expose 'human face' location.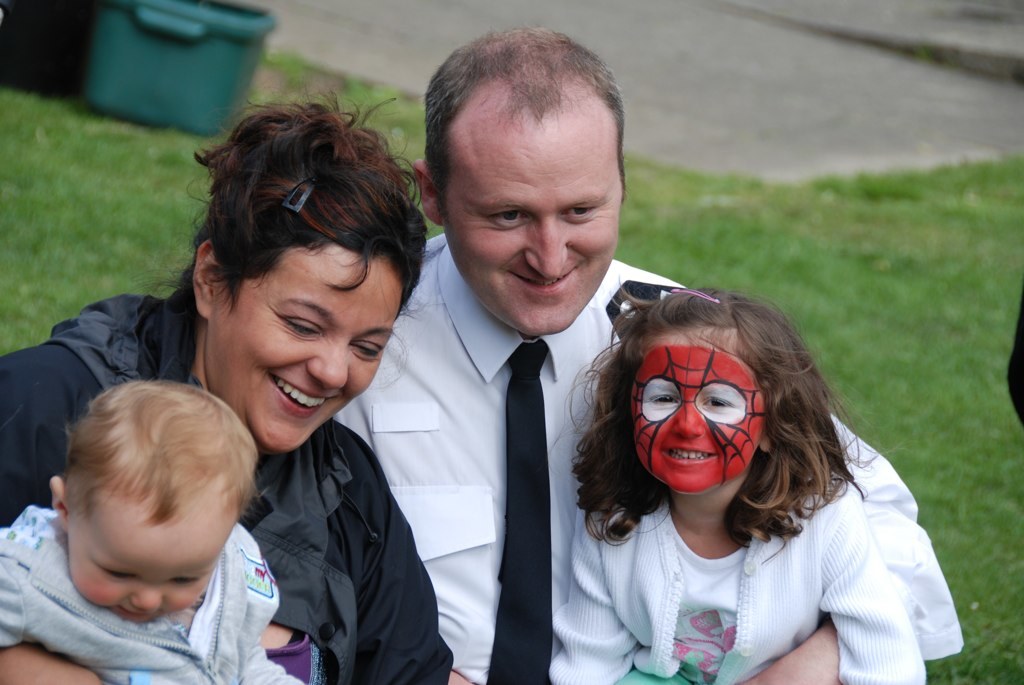
Exposed at (x1=439, y1=132, x2=622, y2=334).
